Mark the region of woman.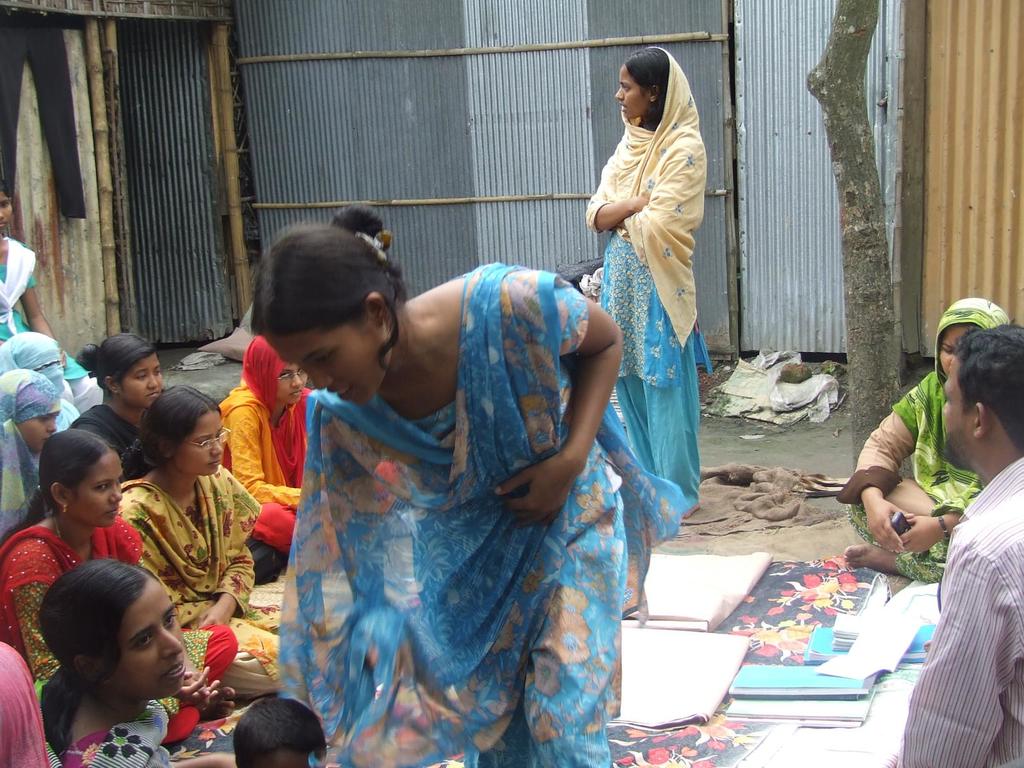
Region: {"left": 39, "top": 554, "right": 228, "bottom": 767}.
